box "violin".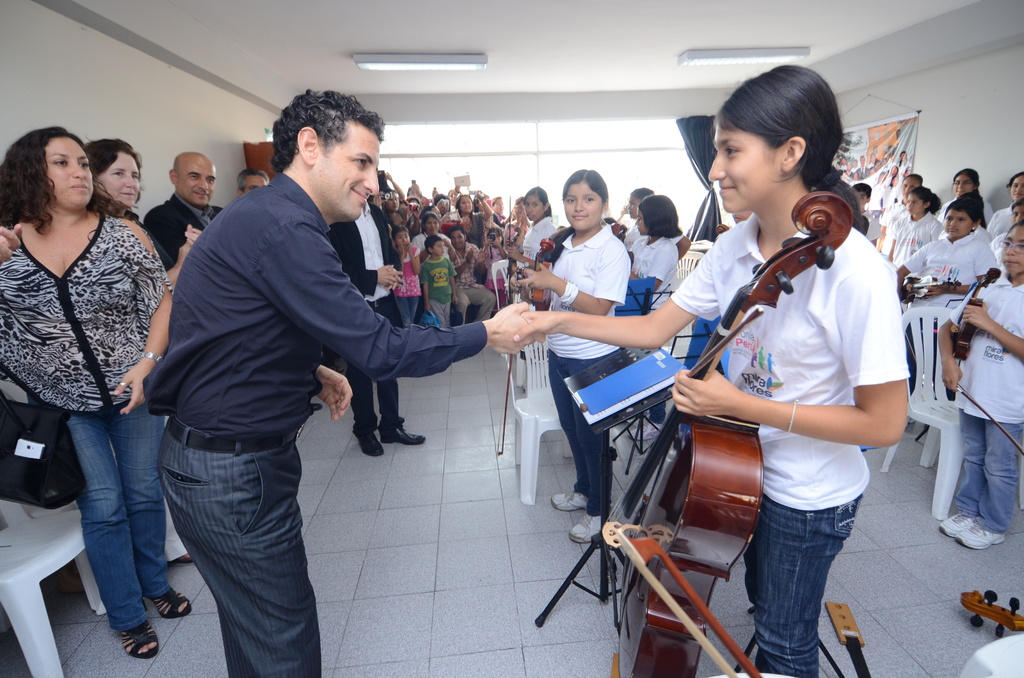
<bbox>903, 271, 970, 305</bbox>.
